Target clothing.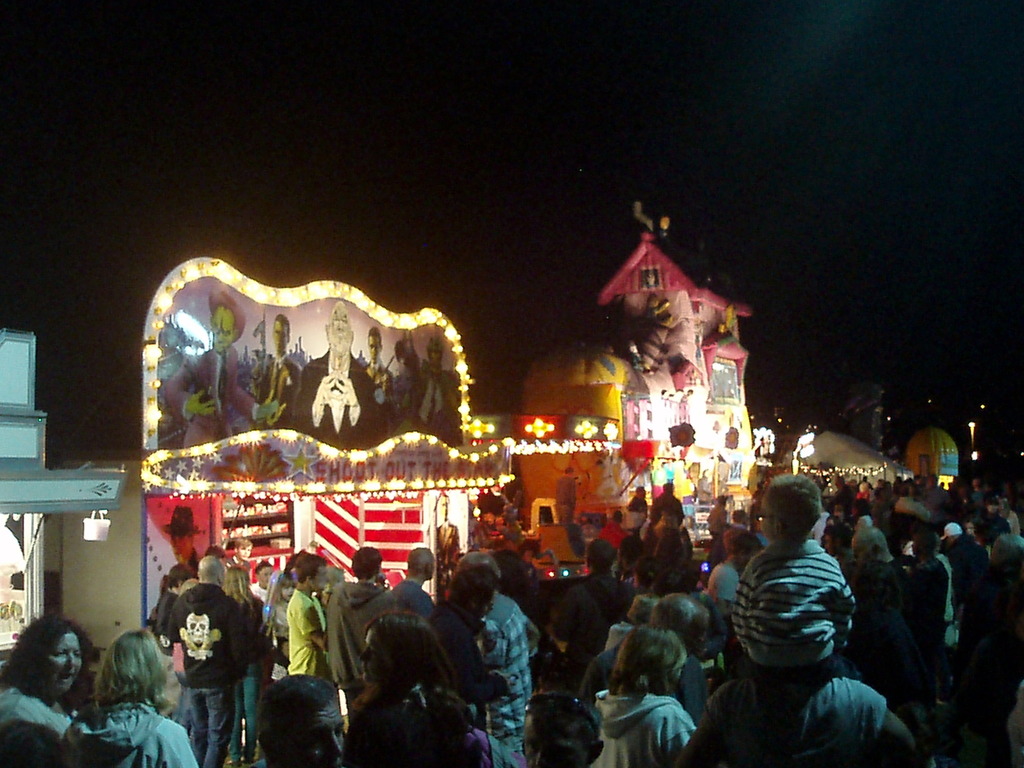
Target region: region(364, 358, 392, 440).
